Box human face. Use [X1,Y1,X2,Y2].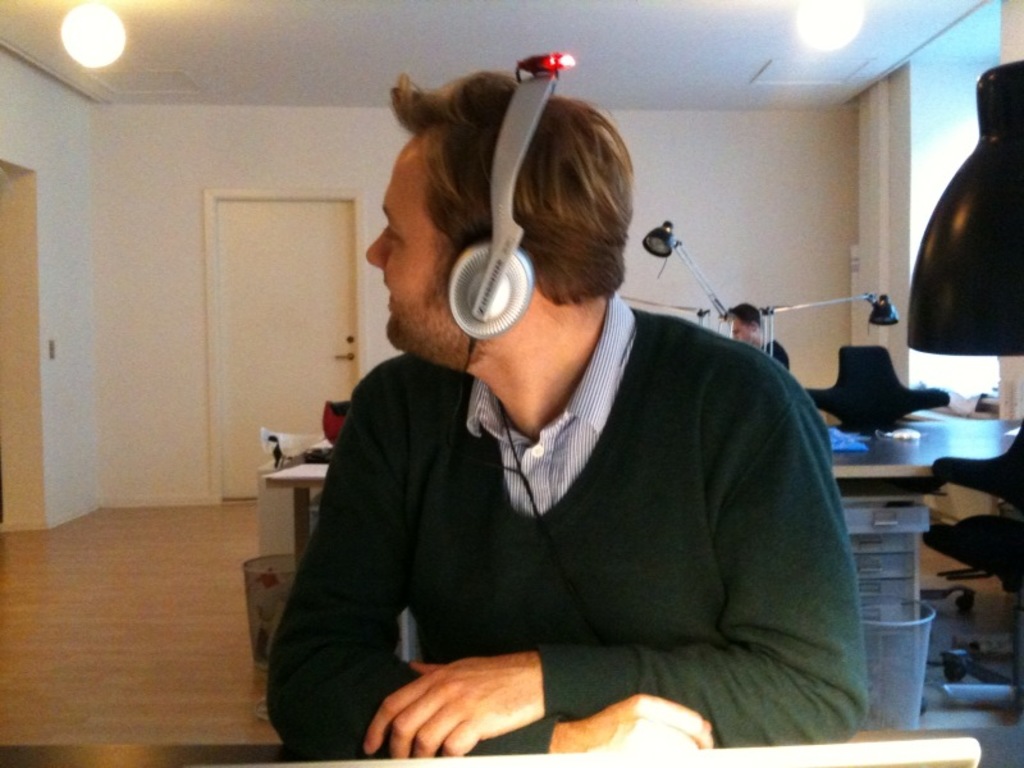
[732,321,754,342].
